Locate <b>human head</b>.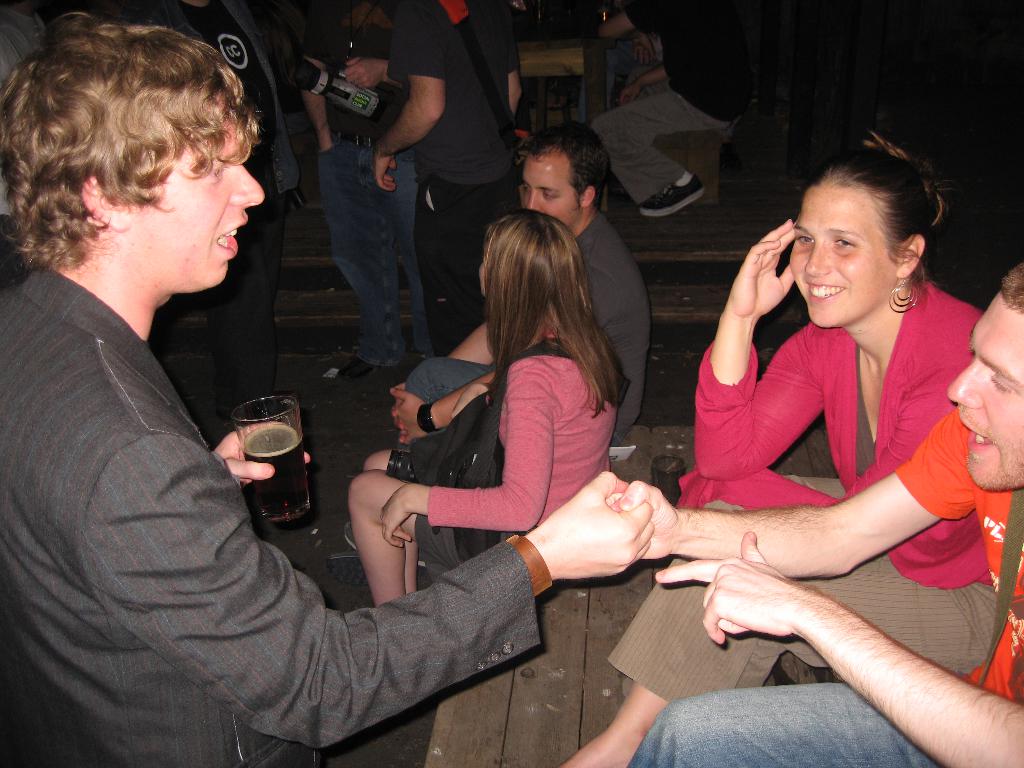
Bounding box: {"left": 514, "top": 119, "right": 611, "bottom": 232}.
